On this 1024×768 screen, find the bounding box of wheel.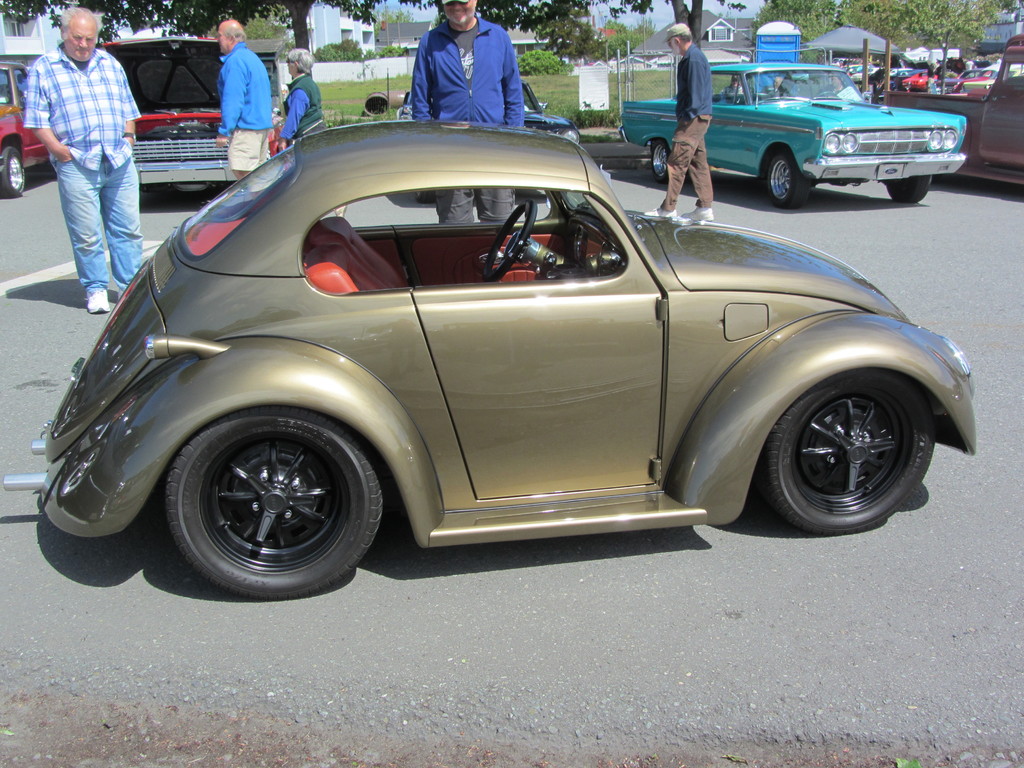
Bounding box: <box>163,412,387,596</box>.
